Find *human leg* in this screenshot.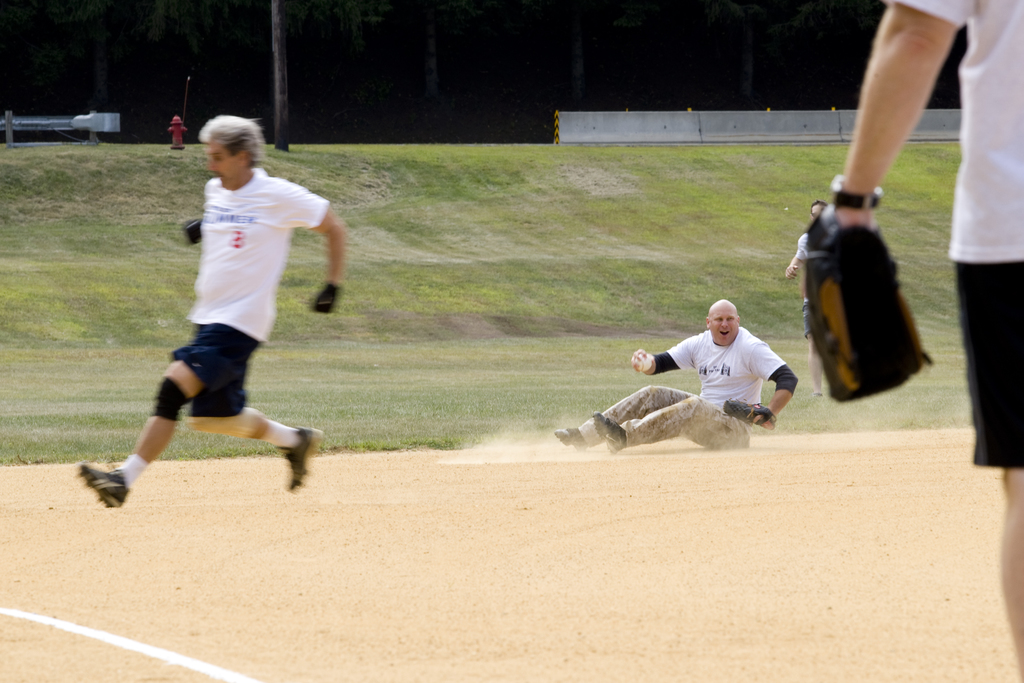
The bounding box for *human leg* is [178, 340, 328, 503].
